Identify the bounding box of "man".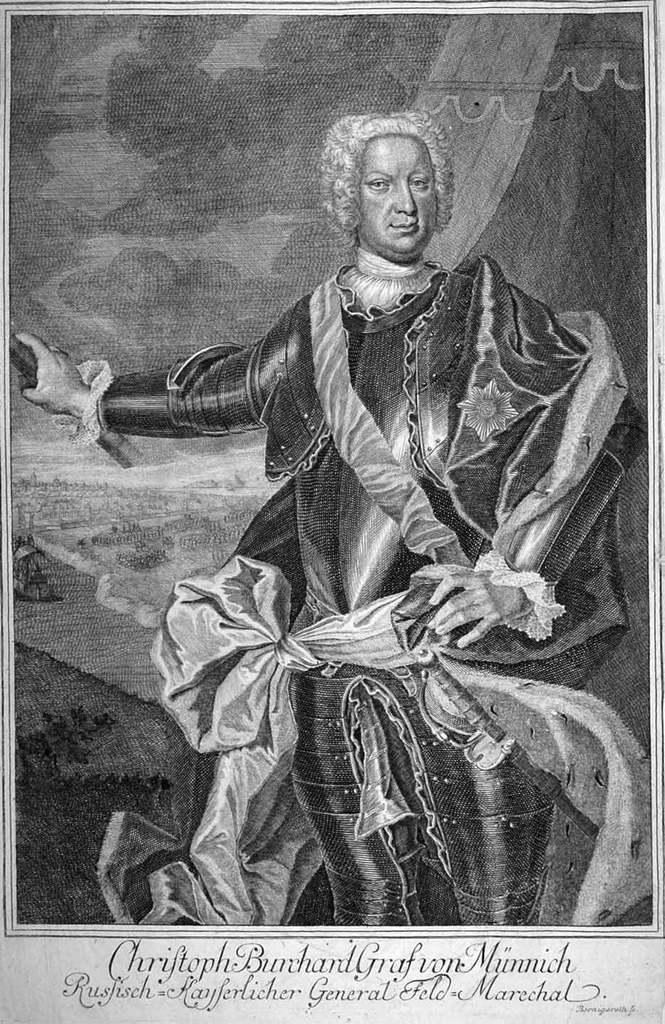
left=152, top=112, right=604, bottom=925.
